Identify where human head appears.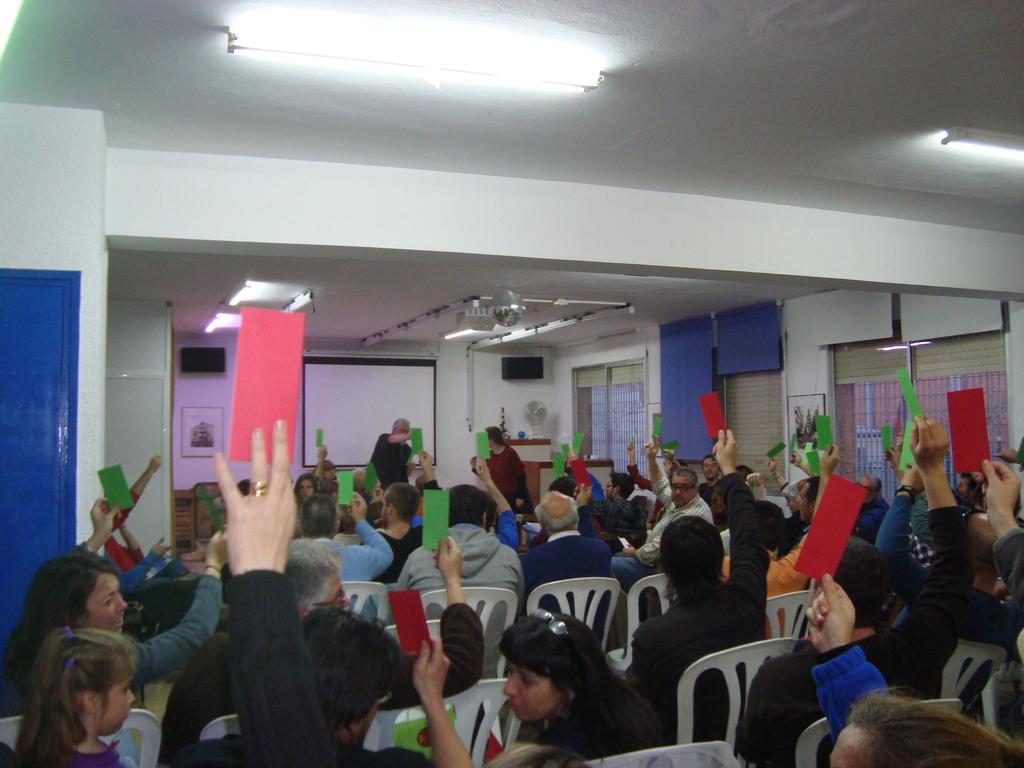
Appears at 484, 426, 502, 450.
